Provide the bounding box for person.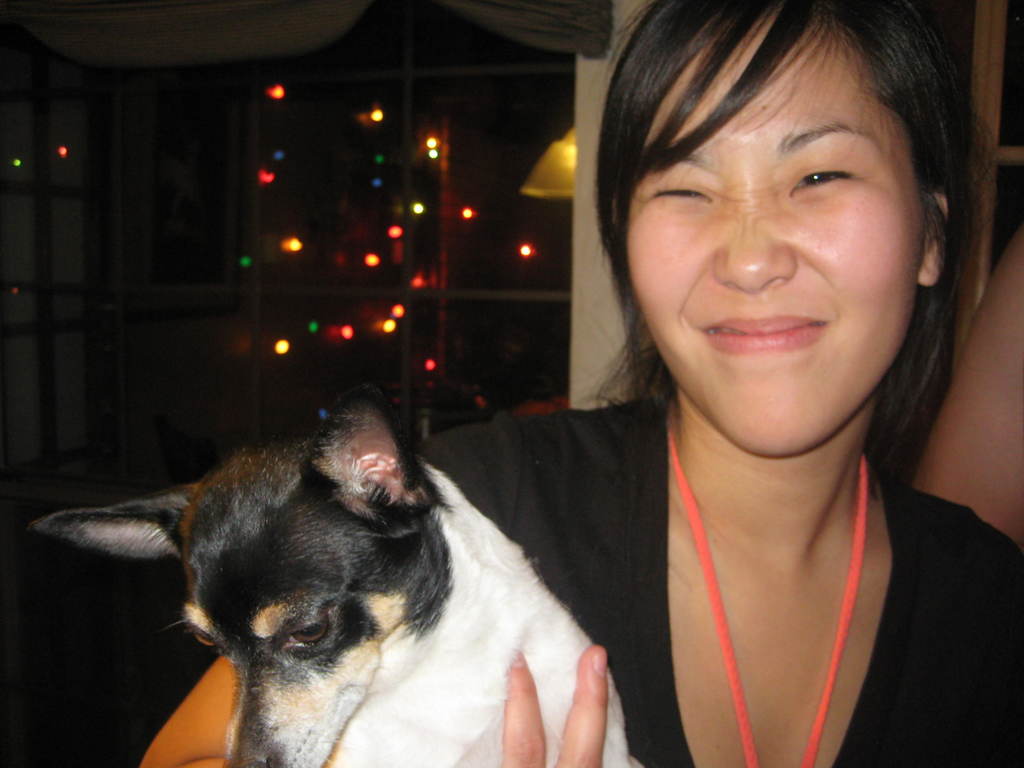
l=492, t=0, r=1009, b=763.
